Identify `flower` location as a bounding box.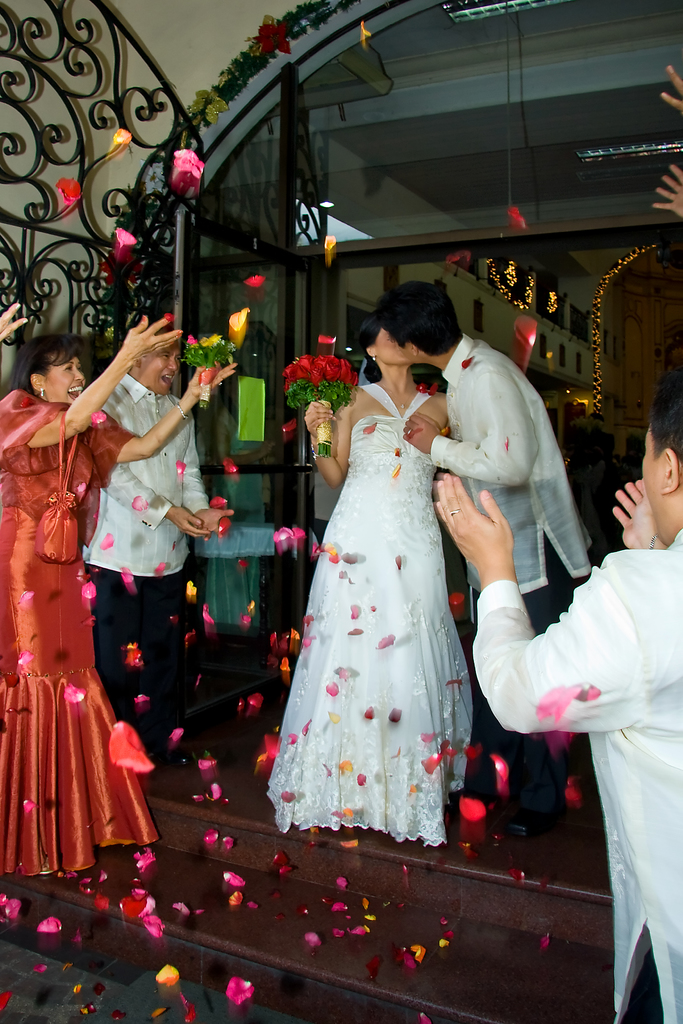
BBox(457, 799, 484, 822).
